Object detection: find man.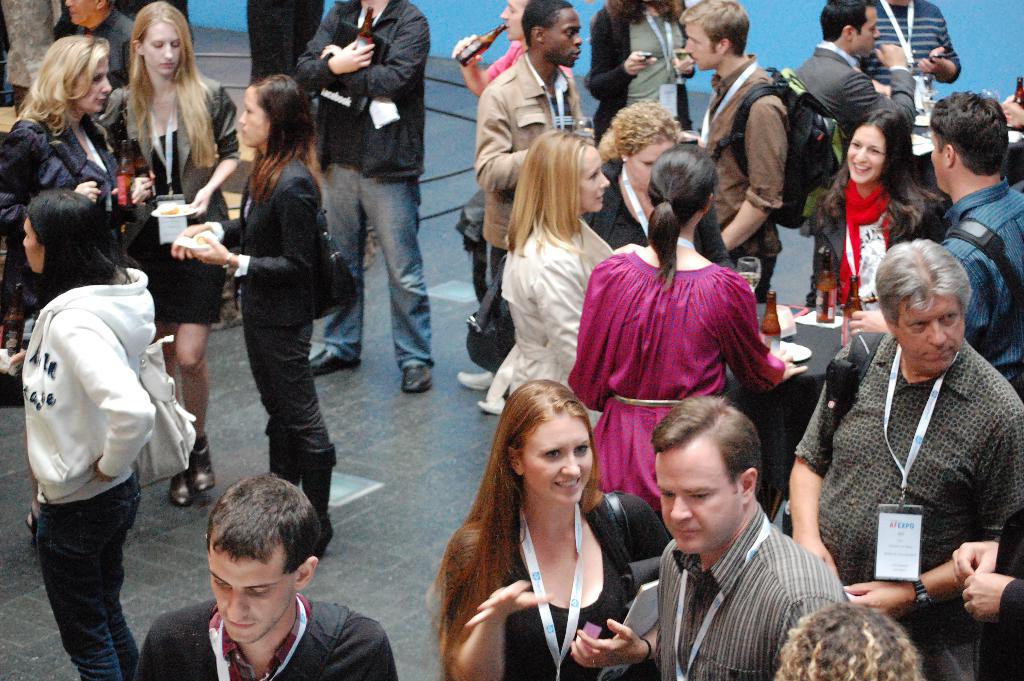
left=682, top=0, right=797, bottom=295.
